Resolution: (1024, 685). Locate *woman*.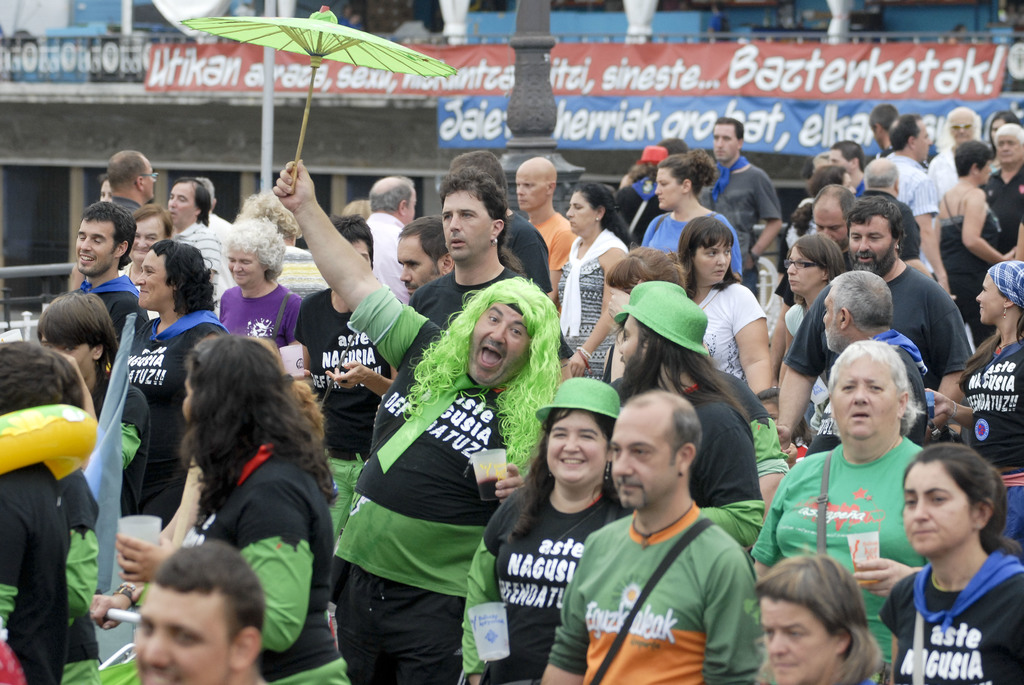
detection(600, 281, 769, 542).
